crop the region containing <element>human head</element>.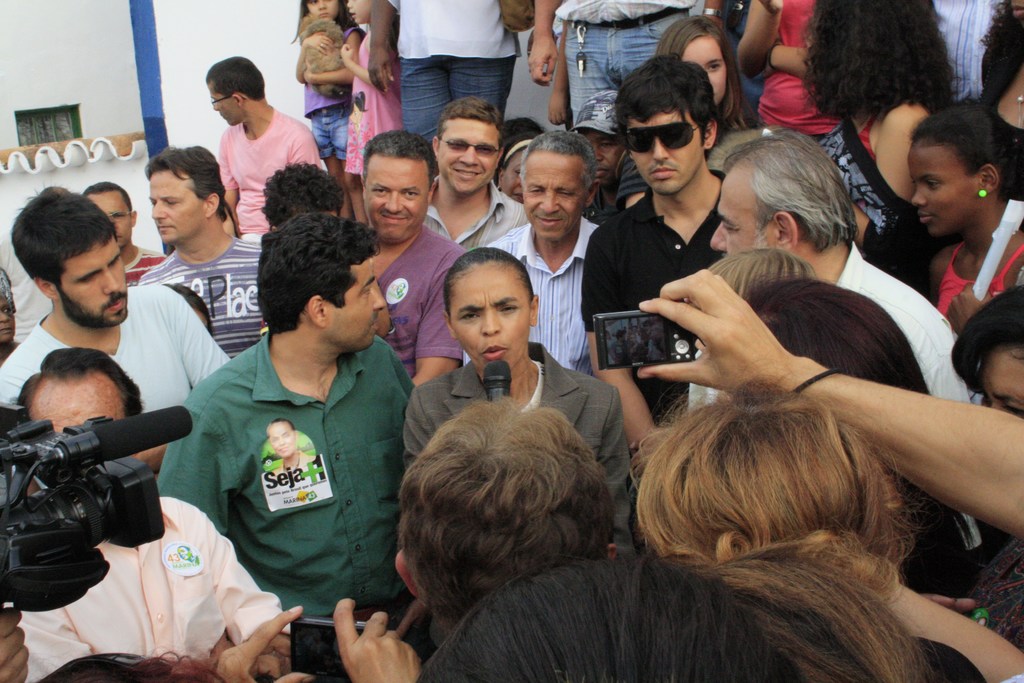
Crop region: locate(205, 53, 264, 126).
